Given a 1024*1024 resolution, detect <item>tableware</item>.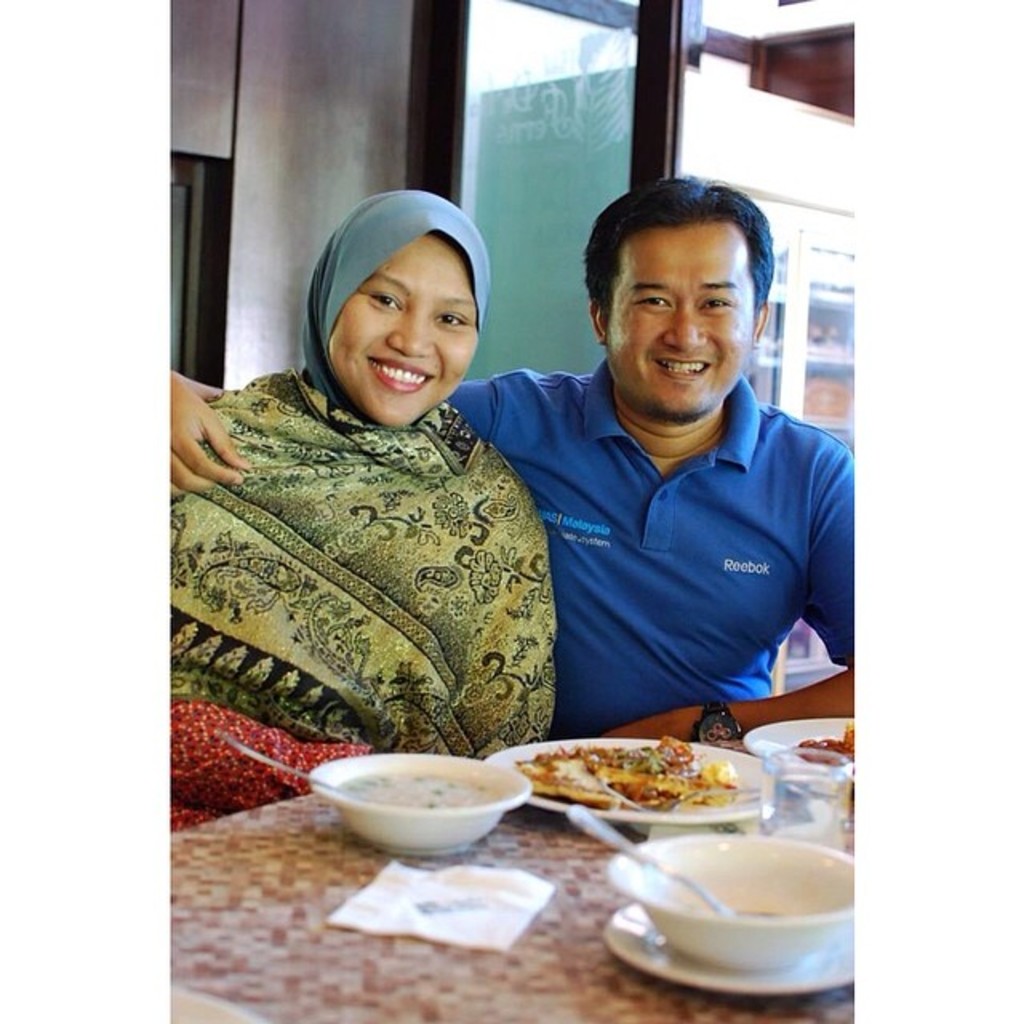
472,734,770,814.
